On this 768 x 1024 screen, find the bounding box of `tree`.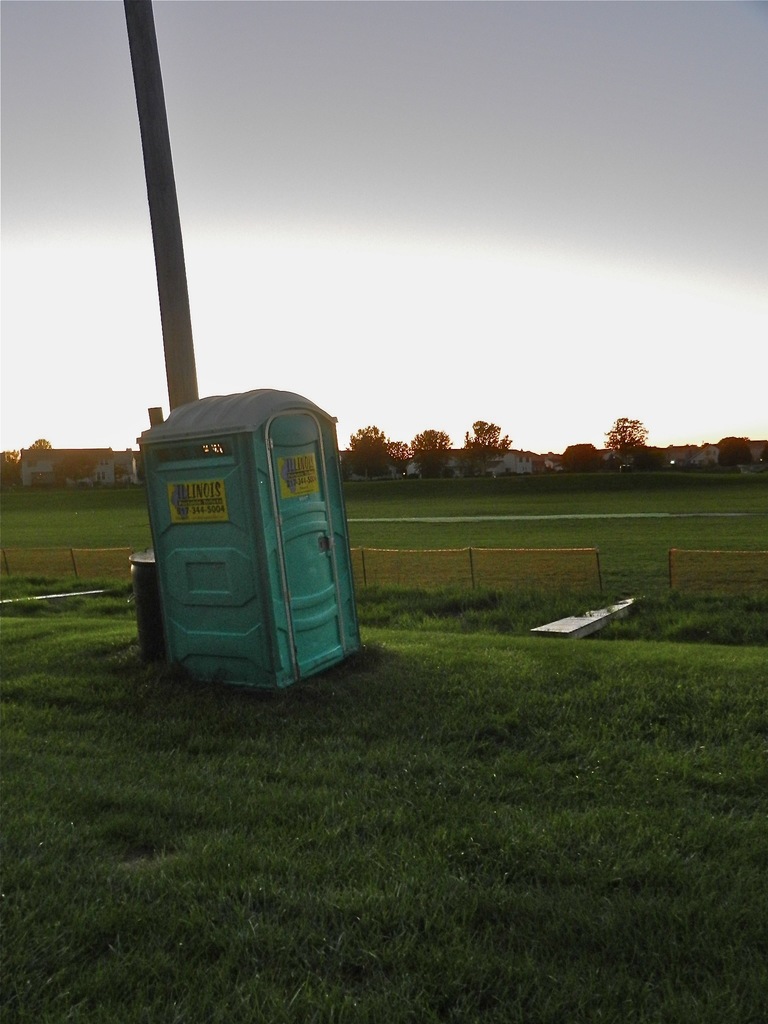
Bounding box: detection(411, 432, 445, 474).
